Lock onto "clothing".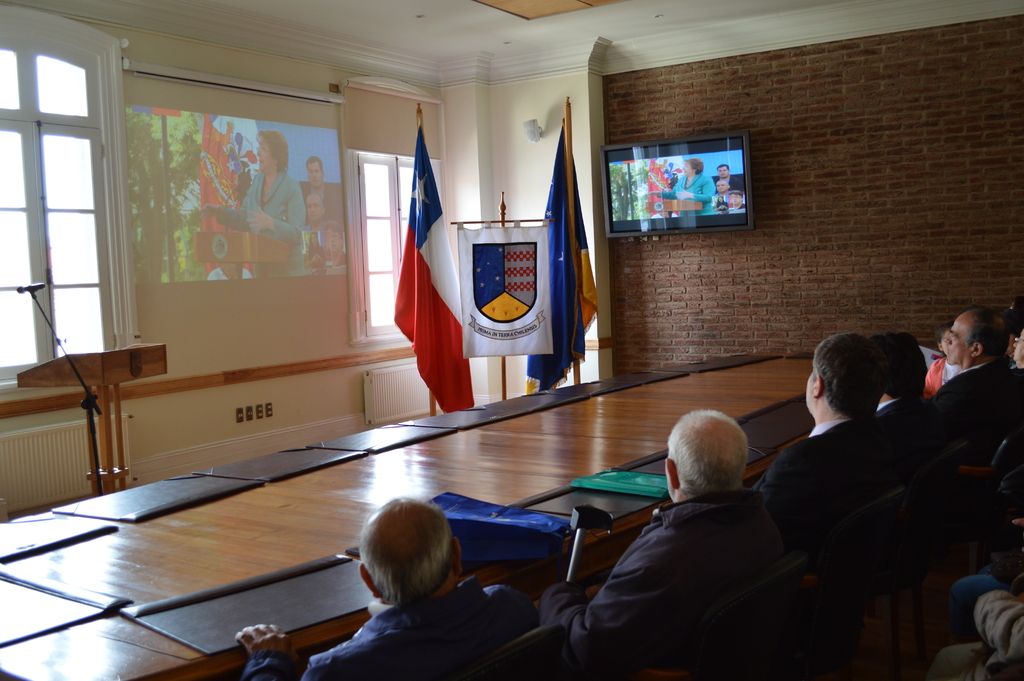
Locked: {"x1": 749, "y1": 410, "x2": 924, "y2": 578}.
